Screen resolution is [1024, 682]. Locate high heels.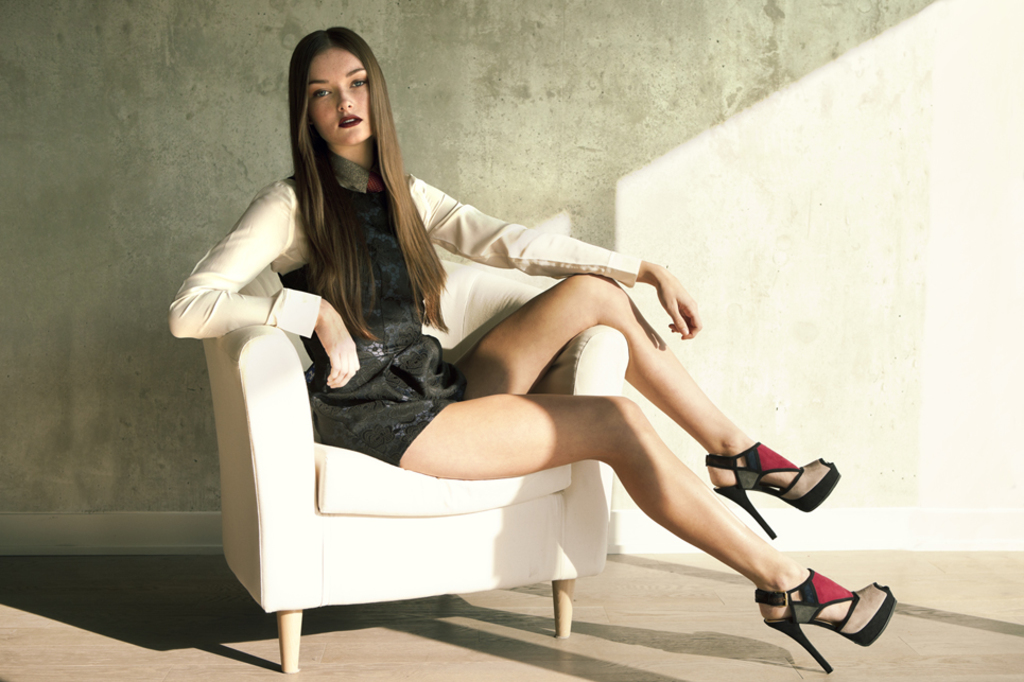
detection(706, 439, 838, 540).
